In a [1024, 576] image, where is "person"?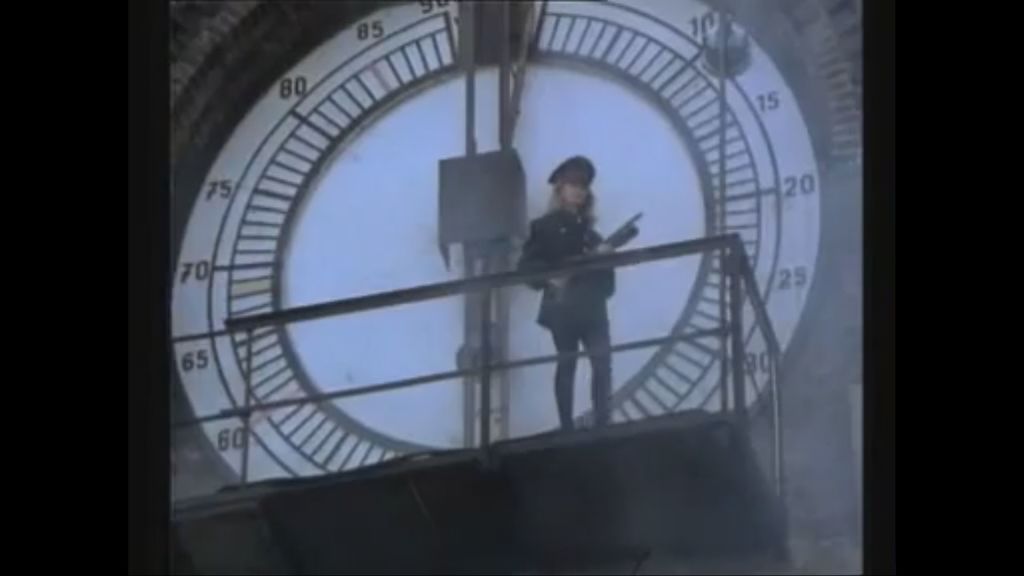
box=[521, 131, 629, 431].
